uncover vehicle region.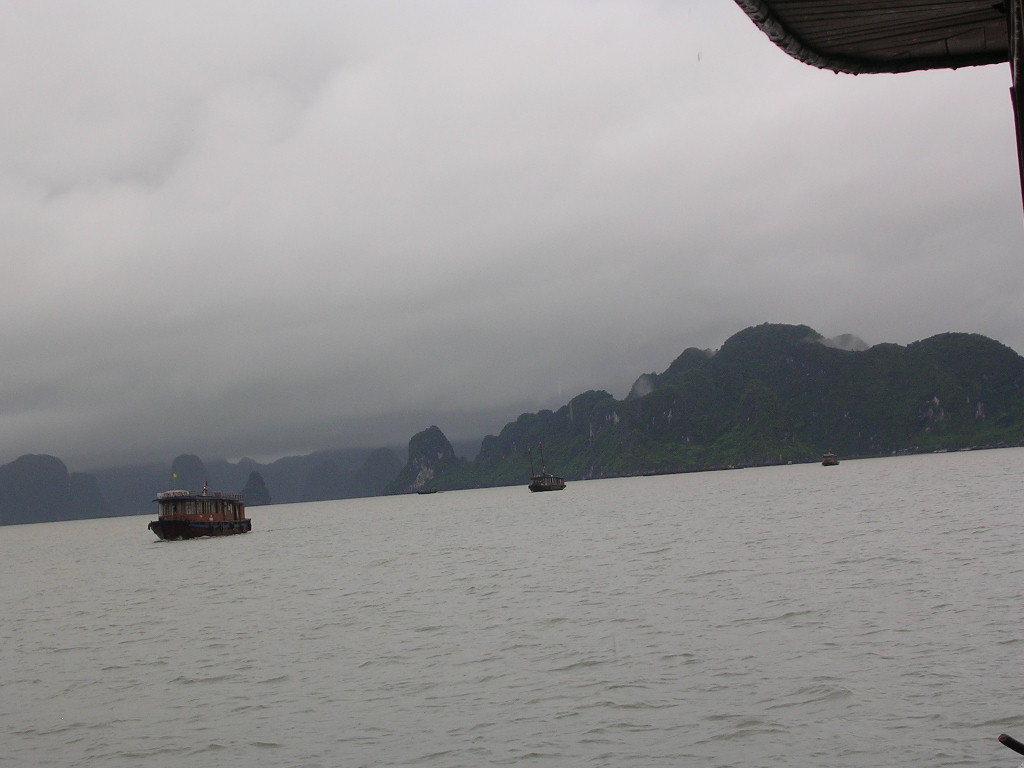
Uncovered: (left=822, top=454, right=839, bottom=467).
